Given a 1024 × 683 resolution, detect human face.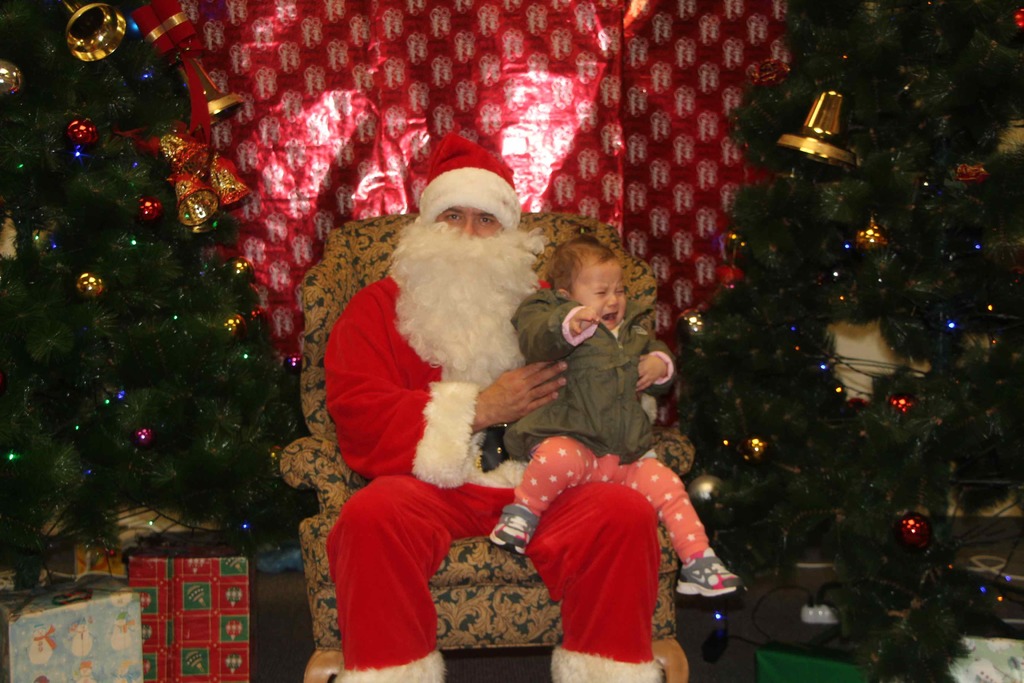
detection(438, 202, 501, 237).
